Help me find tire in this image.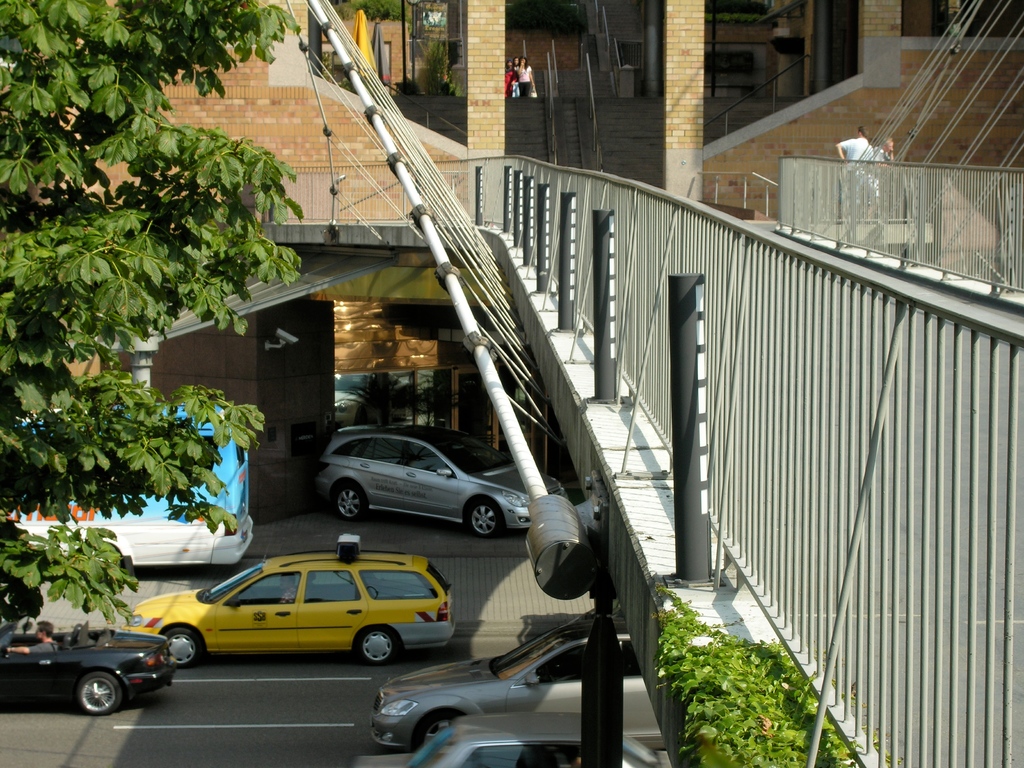
Found it: <bbox>355, 627, 393, 659</bbox>.
